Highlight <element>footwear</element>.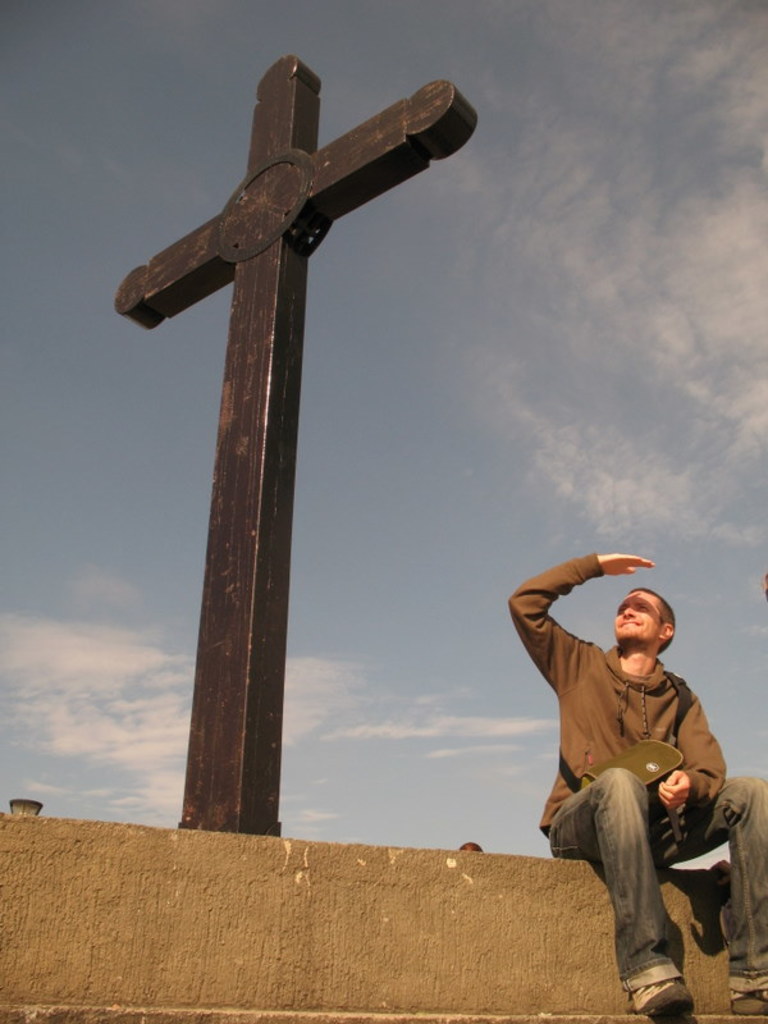
Highlighted region: rect(728, 979, 767, 1019).
